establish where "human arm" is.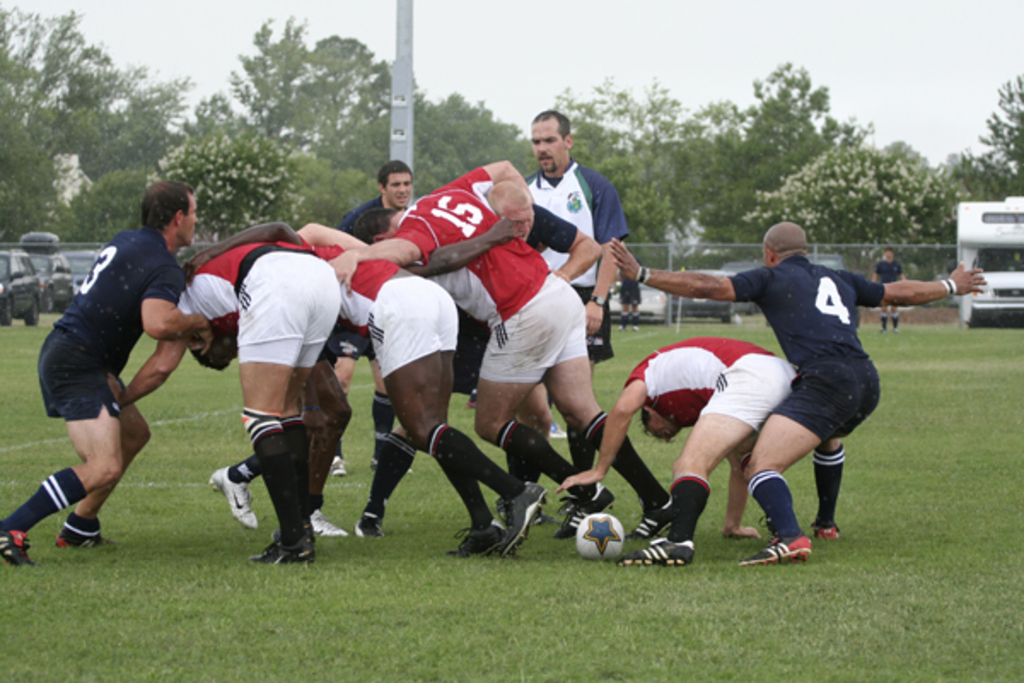
Established at x1=138, y1=256, x2=213, y2=333.
